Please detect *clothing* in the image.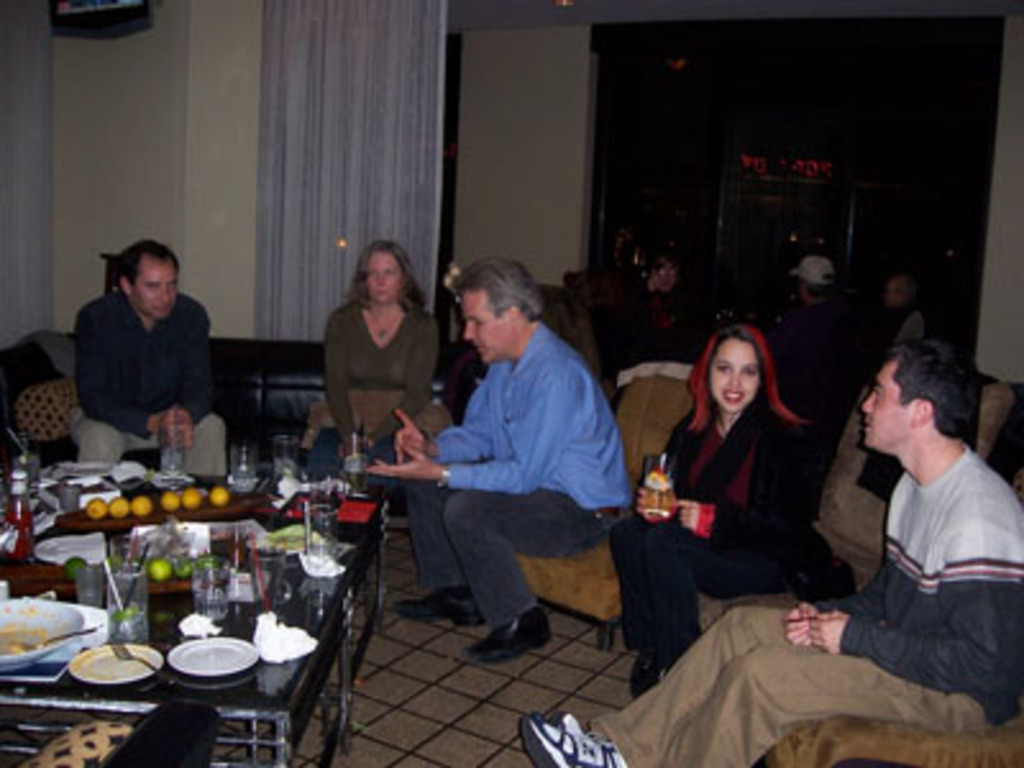
(left=72, top=284, right=225, bottom=474).
